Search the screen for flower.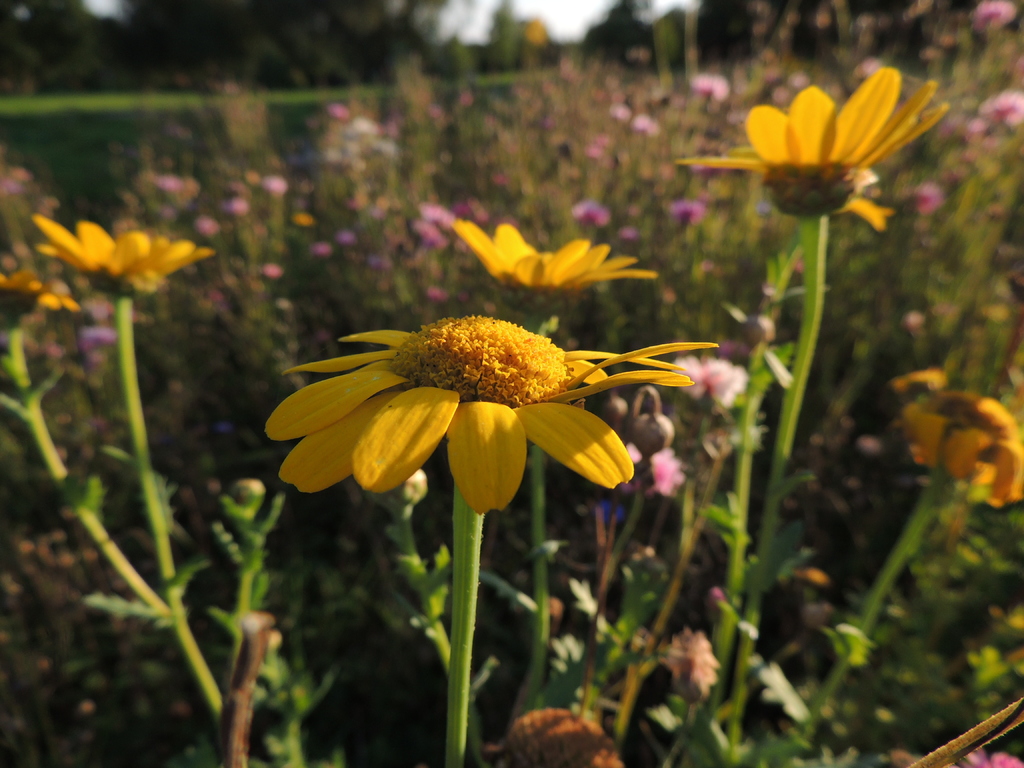
Found at bbox=(909, 387, 1023, 512).
